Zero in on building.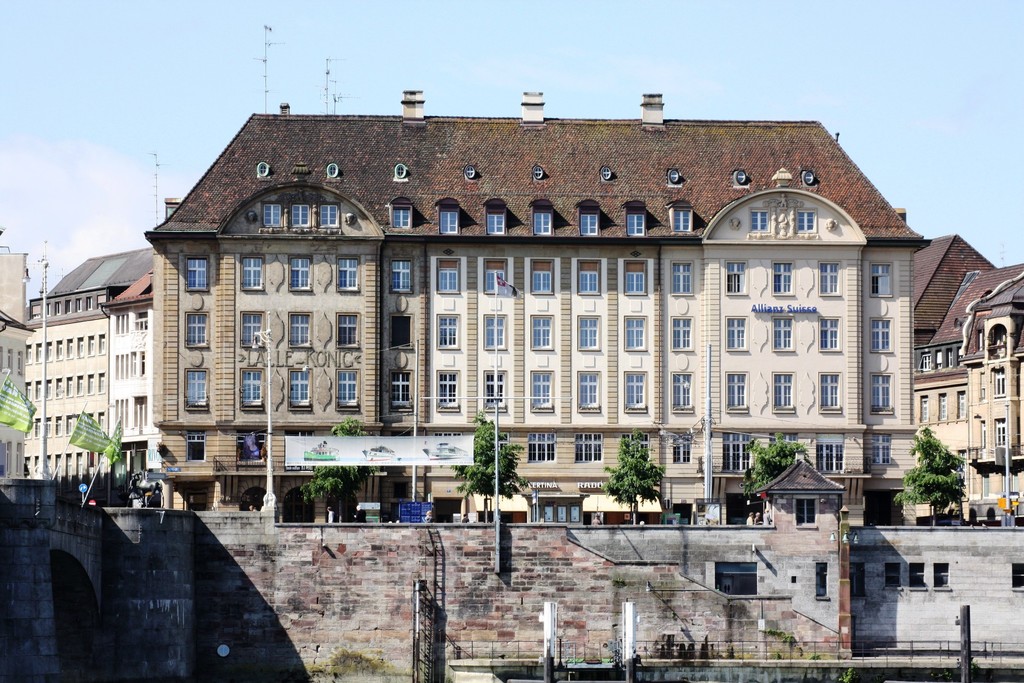
Zeroed in: Rect(0, 252, 31, 472).
